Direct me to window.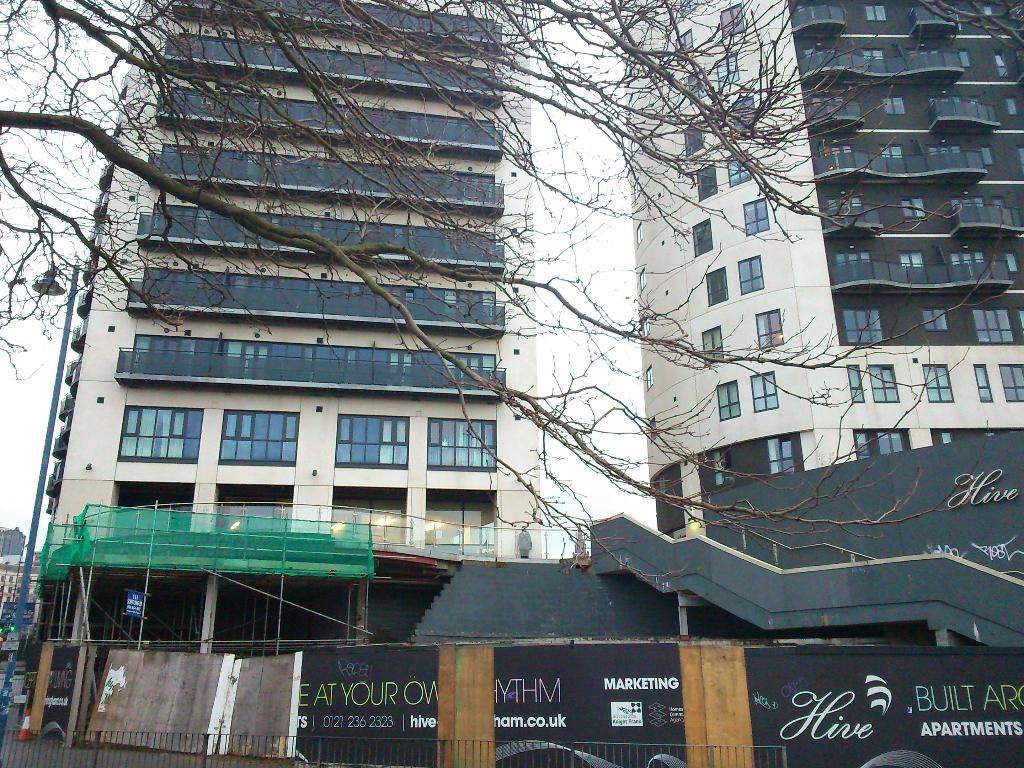
Direction: [992,198,1007,213].
